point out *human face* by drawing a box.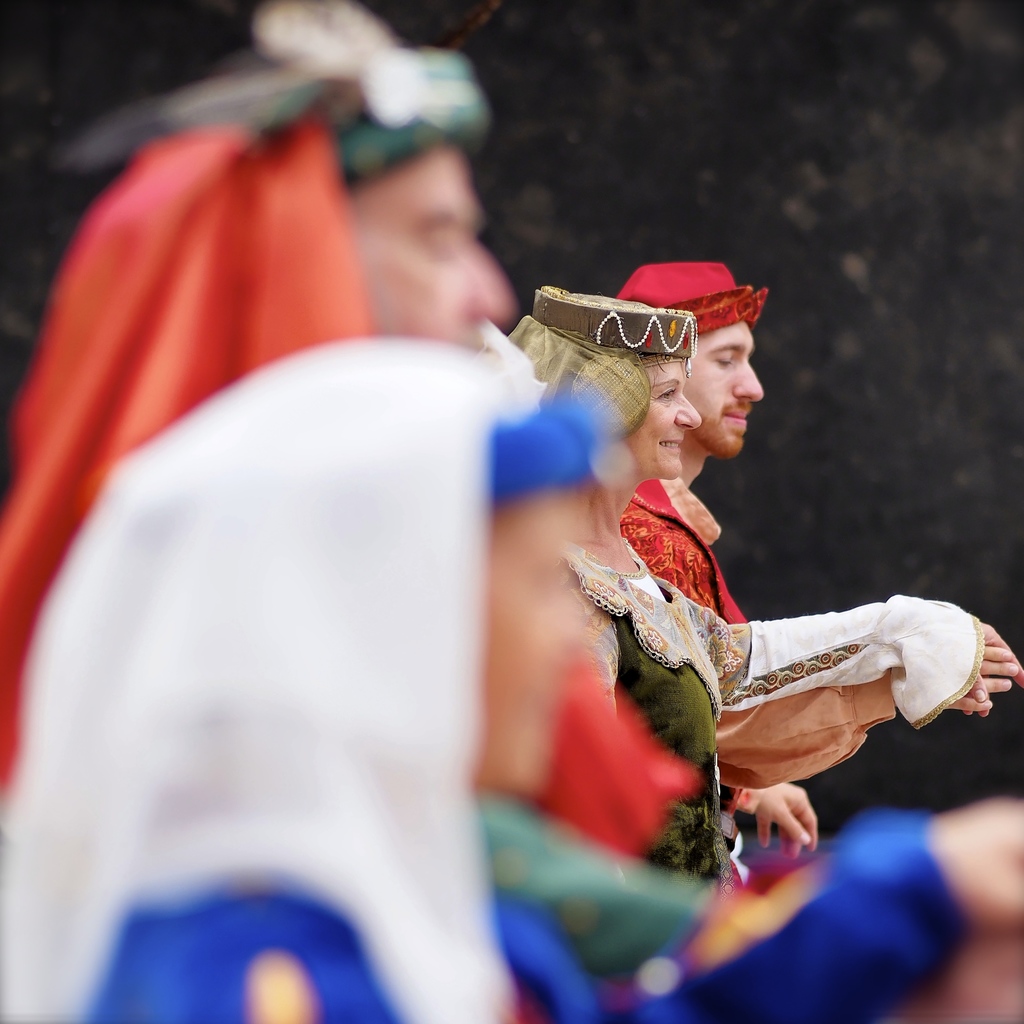
bbox=(346, 134, 509, 351).
